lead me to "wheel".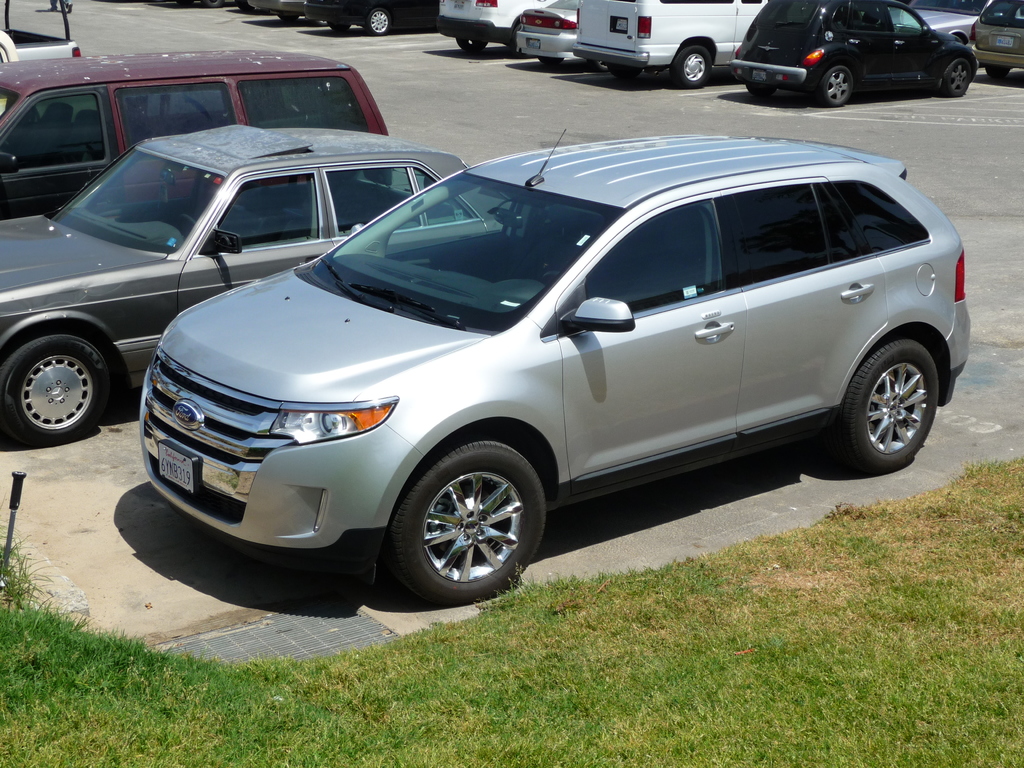
Lead to bbox=[278, 9, 296, 25].
